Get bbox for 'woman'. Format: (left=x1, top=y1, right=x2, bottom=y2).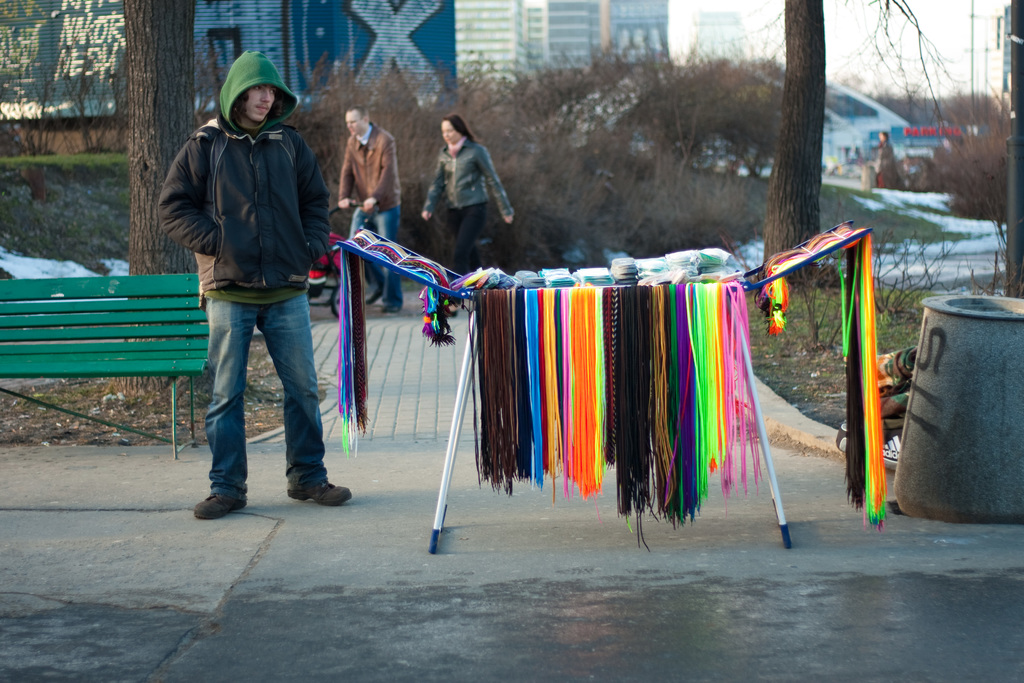
(left=426, top=115, right=511, bottom=280).
